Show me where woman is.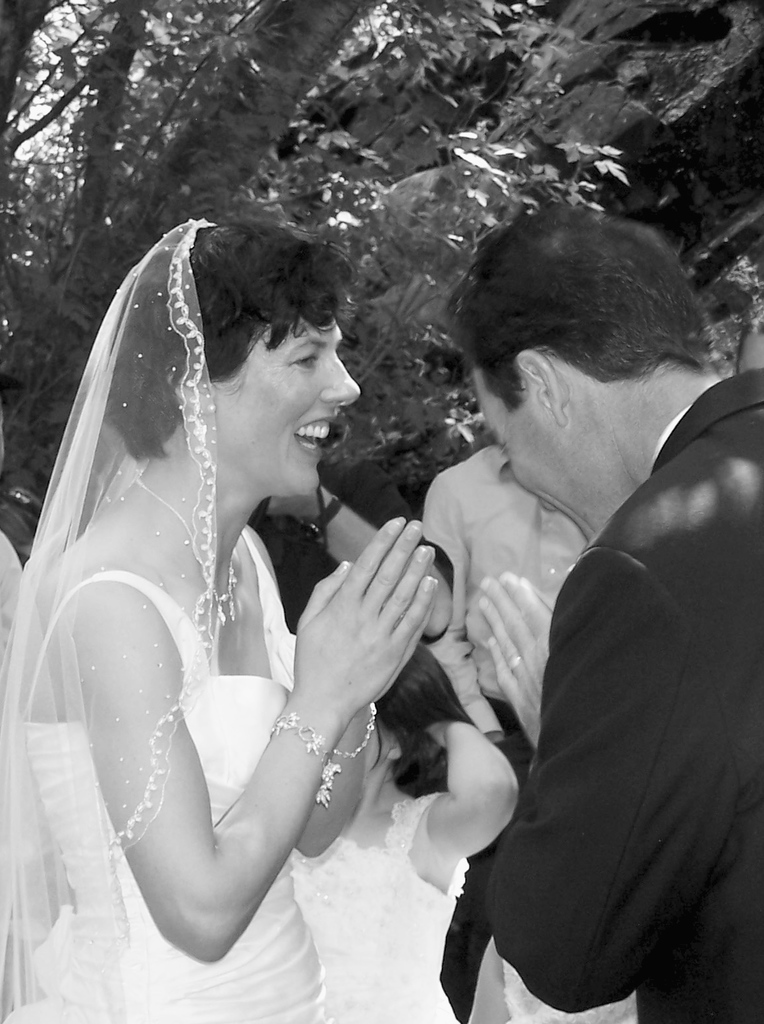
woman is at [x1=22, y1=181, x2=522, y2=1023].
